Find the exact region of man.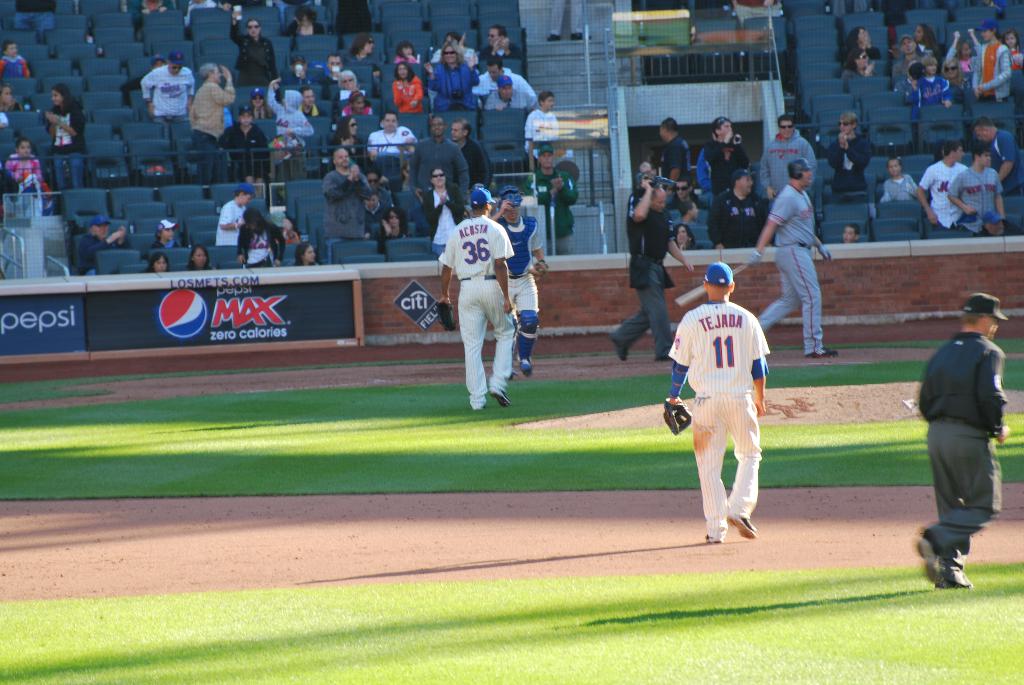
Exact region: region(948, 138, 1004, 235).
